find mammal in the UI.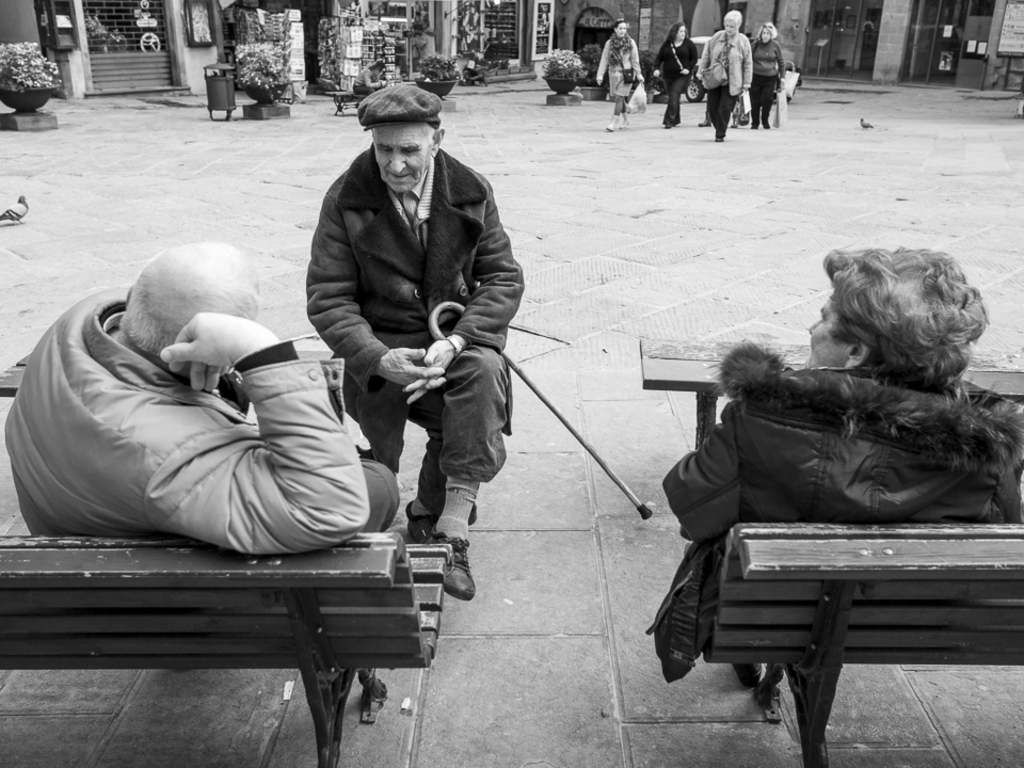
UI element at left=695, top=84, right=741, bottom=129.
